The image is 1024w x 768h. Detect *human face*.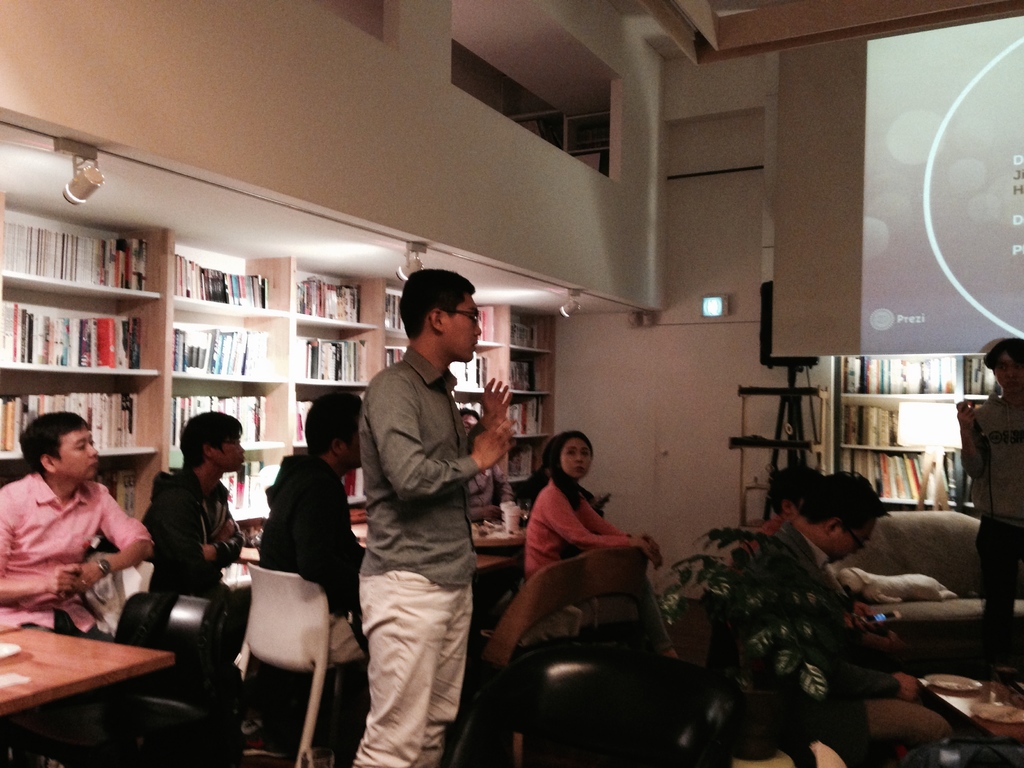
Detection: 561,434,589,479.
